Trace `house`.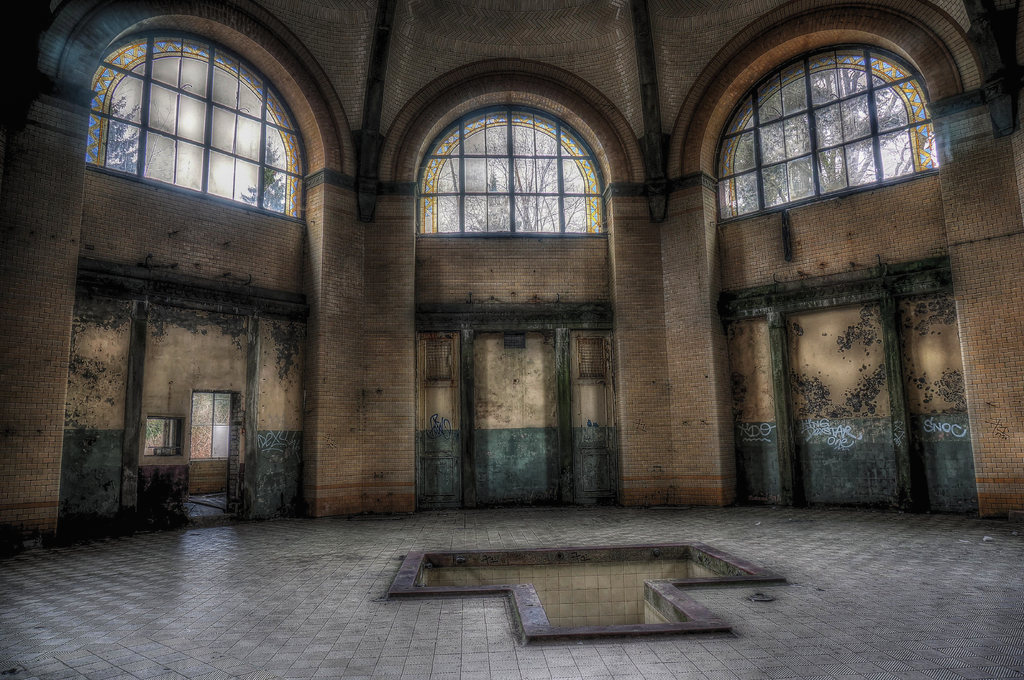
Traced to box(0, 0, 1023, 679).
